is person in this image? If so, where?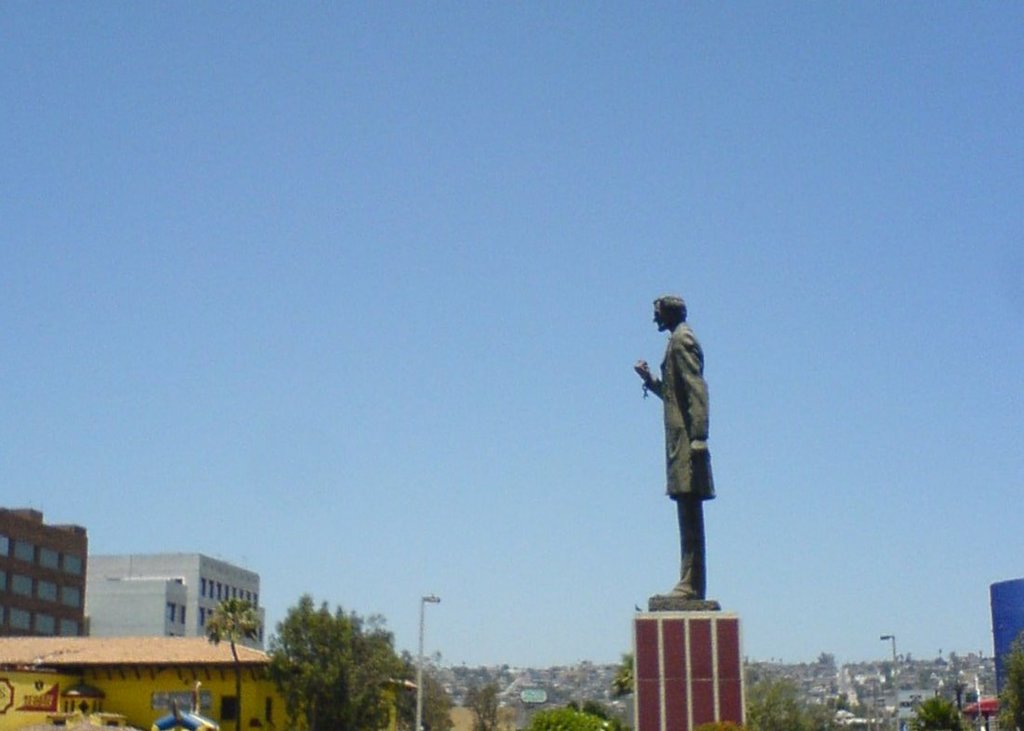
Yes, at box(636, 291, 714, 595).
